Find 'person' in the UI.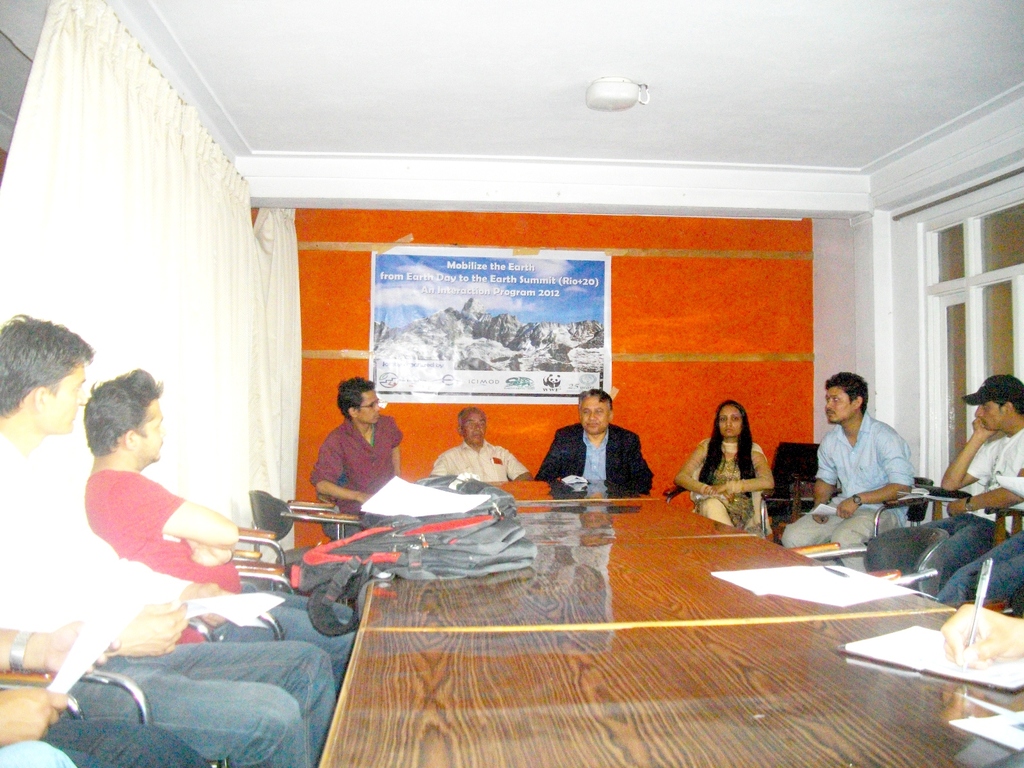
UI element at bbox=[0, 316, 339, 767].
